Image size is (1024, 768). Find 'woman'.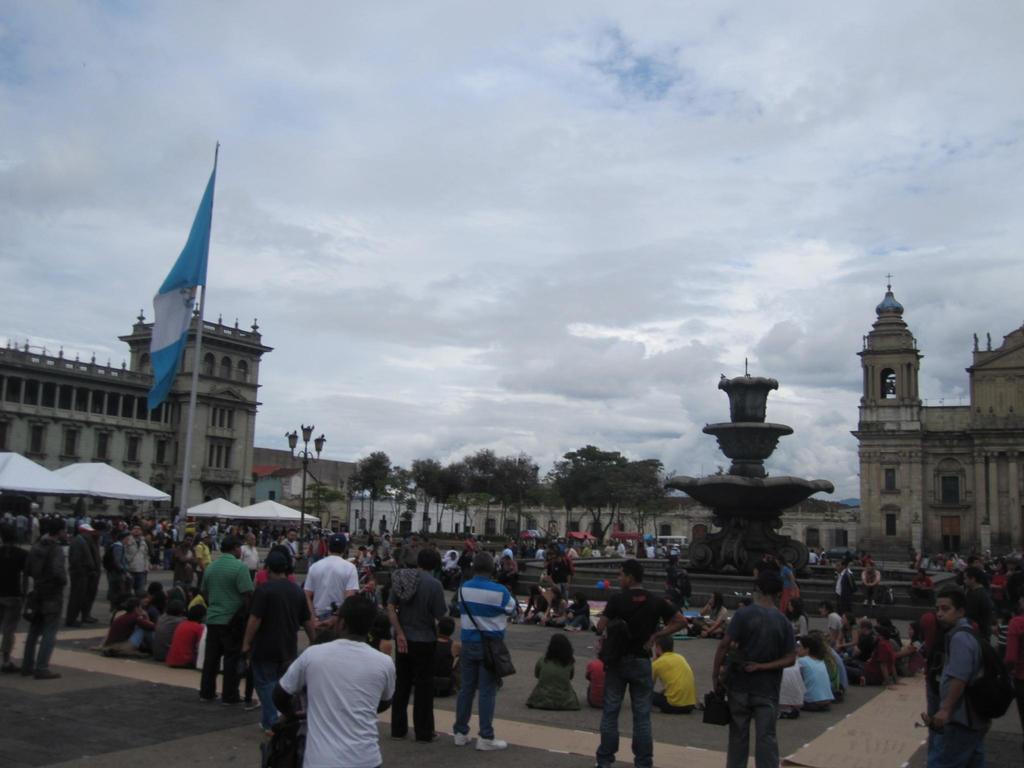
bbox=[365, 608, 395, 660].
